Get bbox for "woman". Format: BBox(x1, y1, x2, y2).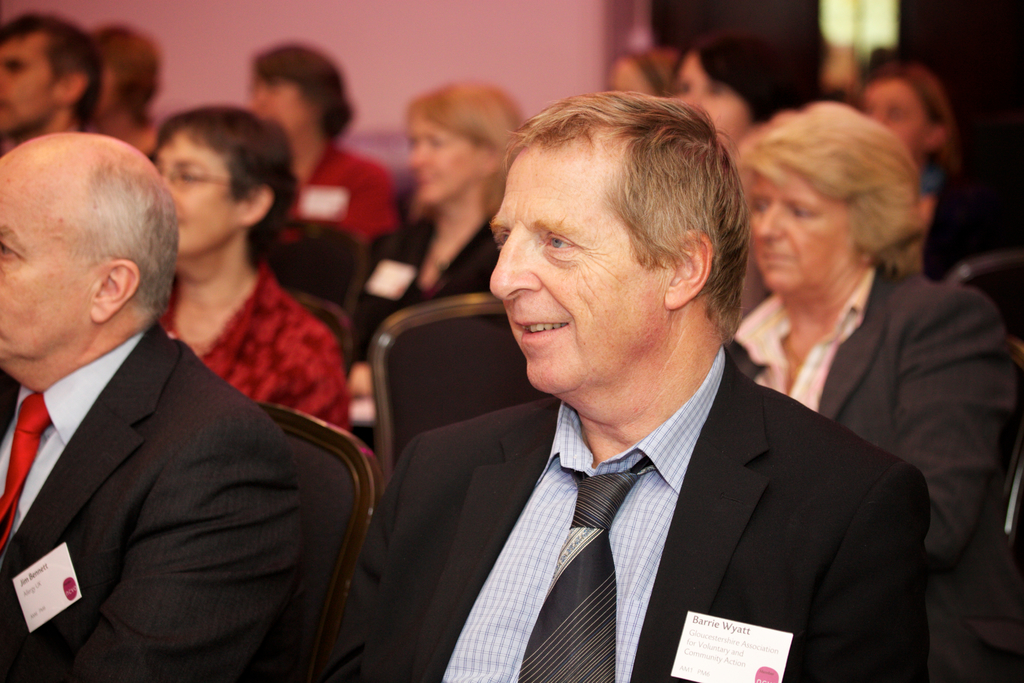
BBox(847, 63, 984, 279).
